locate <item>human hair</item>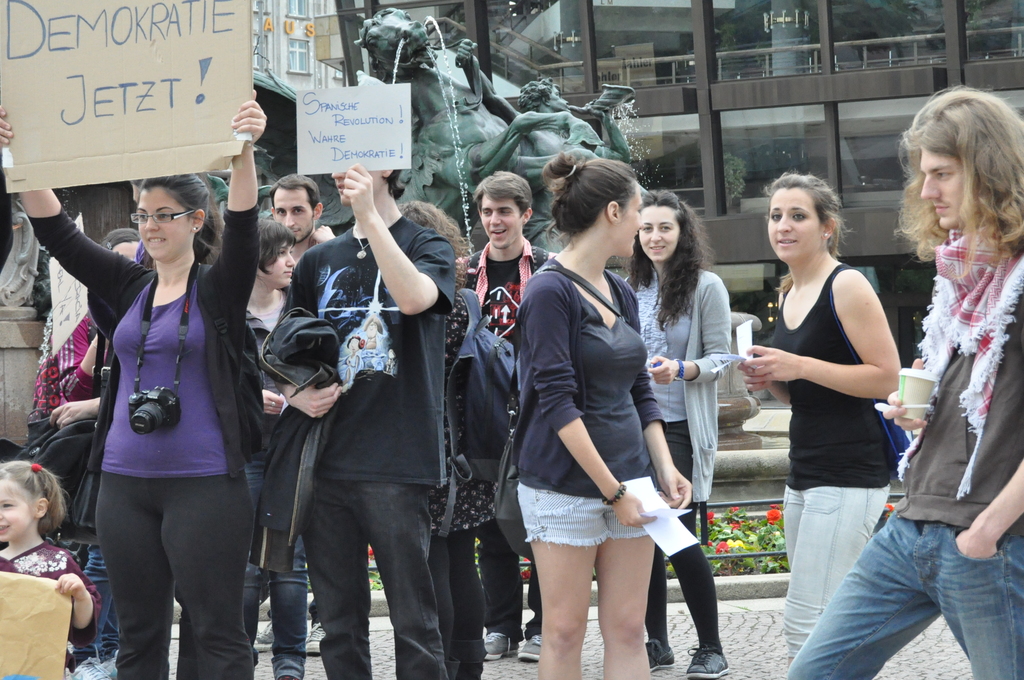
890 84 1023 291
